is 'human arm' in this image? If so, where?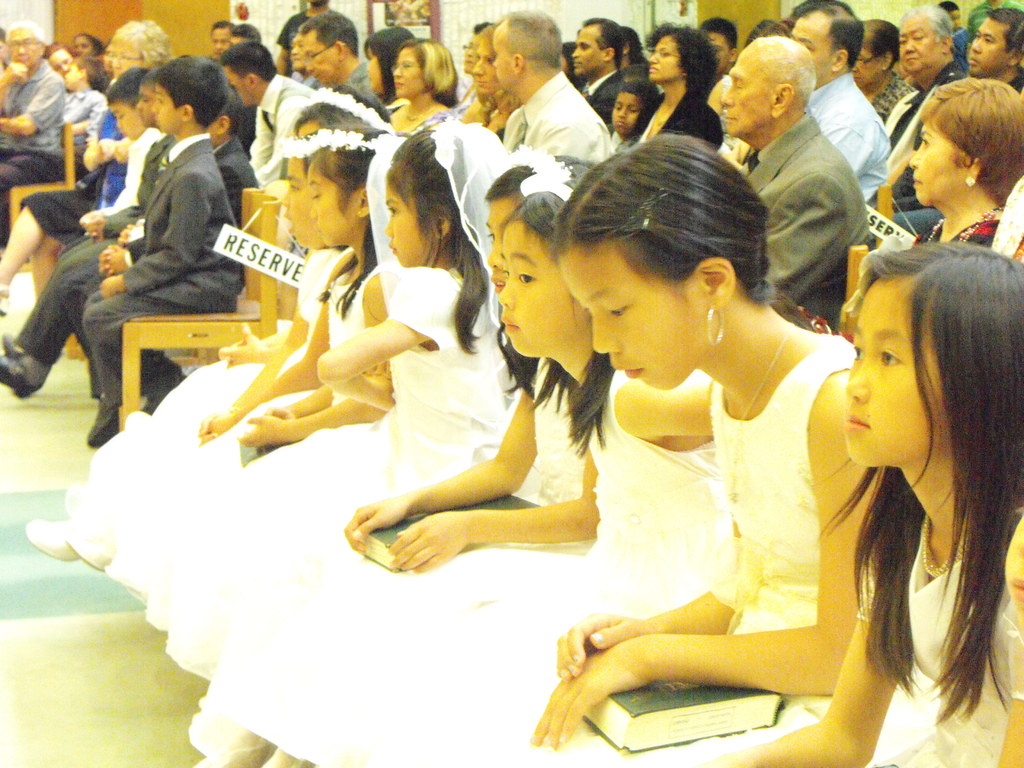
Yes, at Rect(0, 73, 63, 137).
